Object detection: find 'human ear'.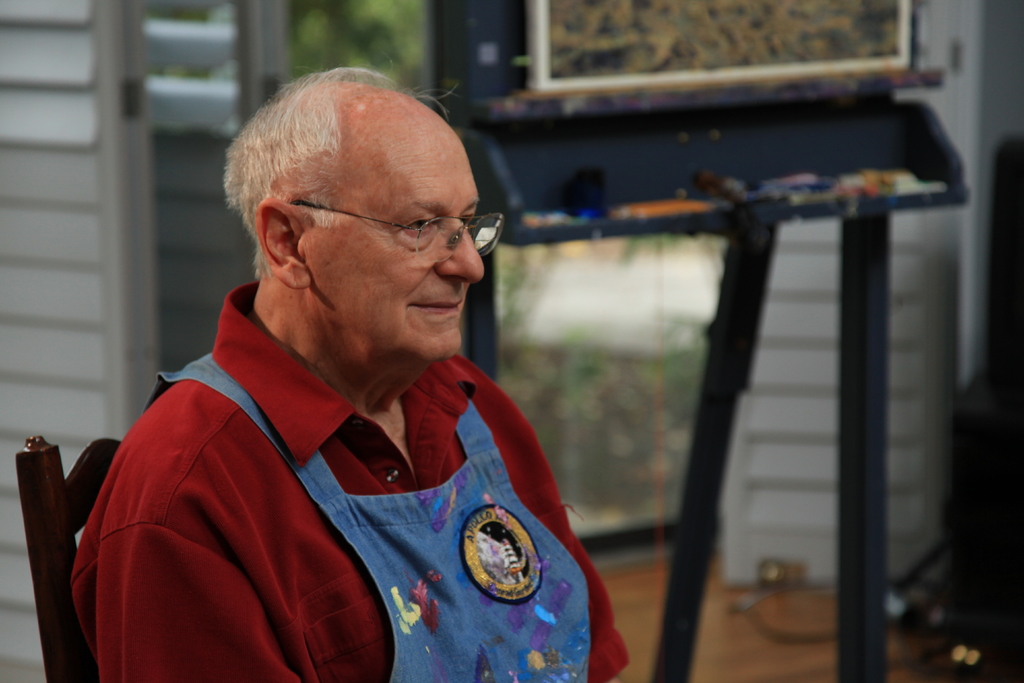
255,200,318,289.
